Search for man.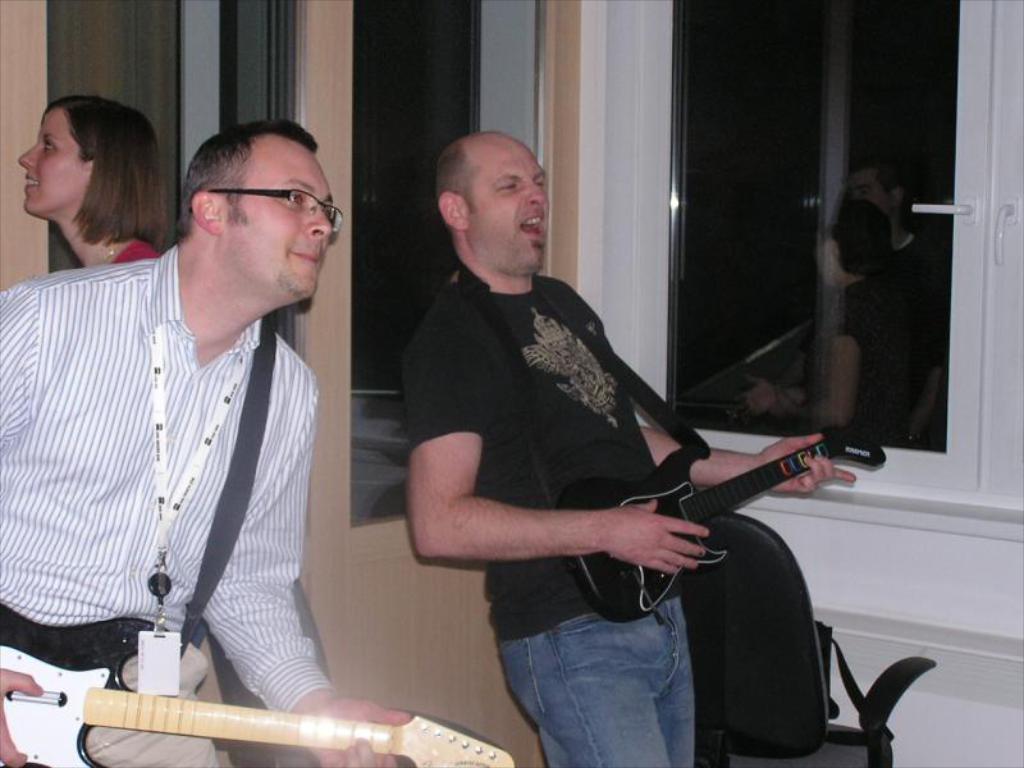
Found at x1=378, y1=123, x2=795, y2=746.
